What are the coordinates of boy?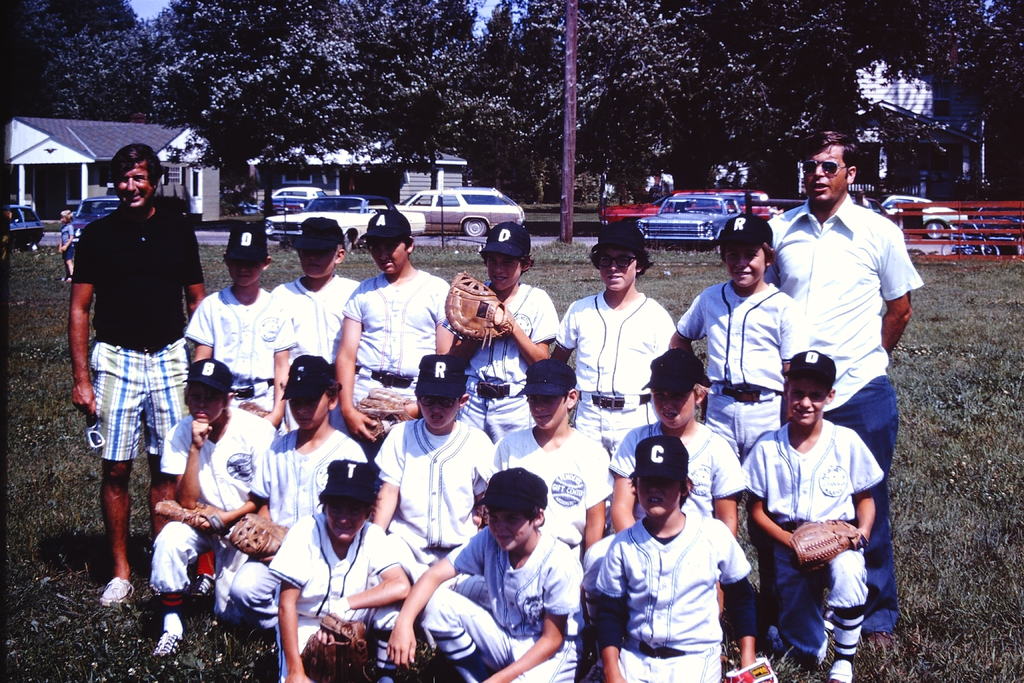
[x1=675, y1=213, x2=808, y2=463].
